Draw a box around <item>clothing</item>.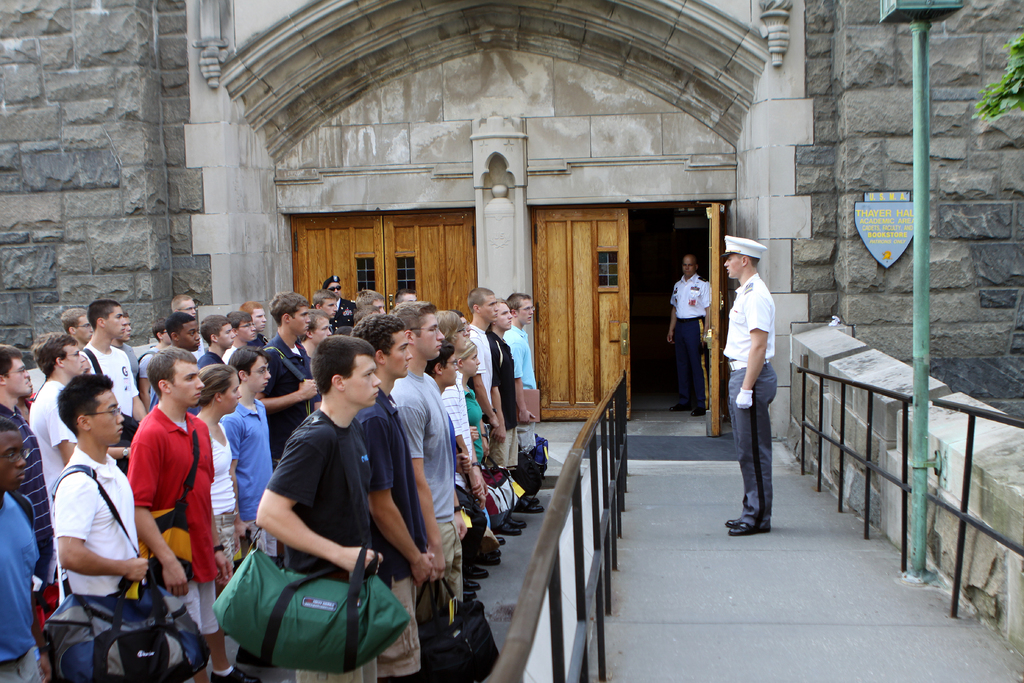
(x1=124, y1=395, x2=220, y2=666).
